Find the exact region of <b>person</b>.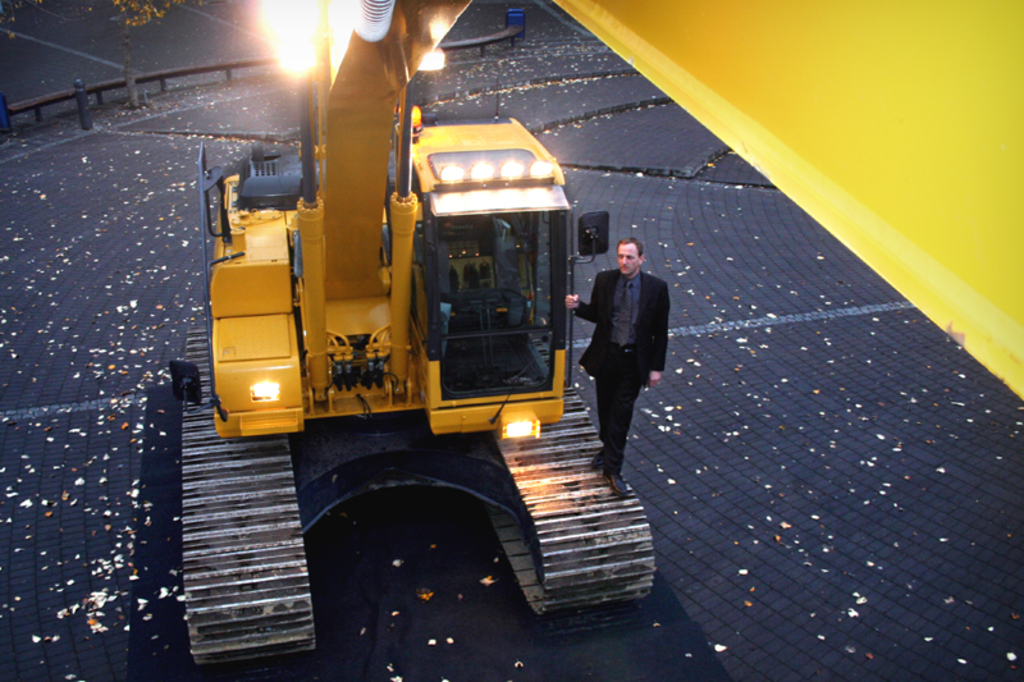
Exact region: 571, 239, 671, 499.
